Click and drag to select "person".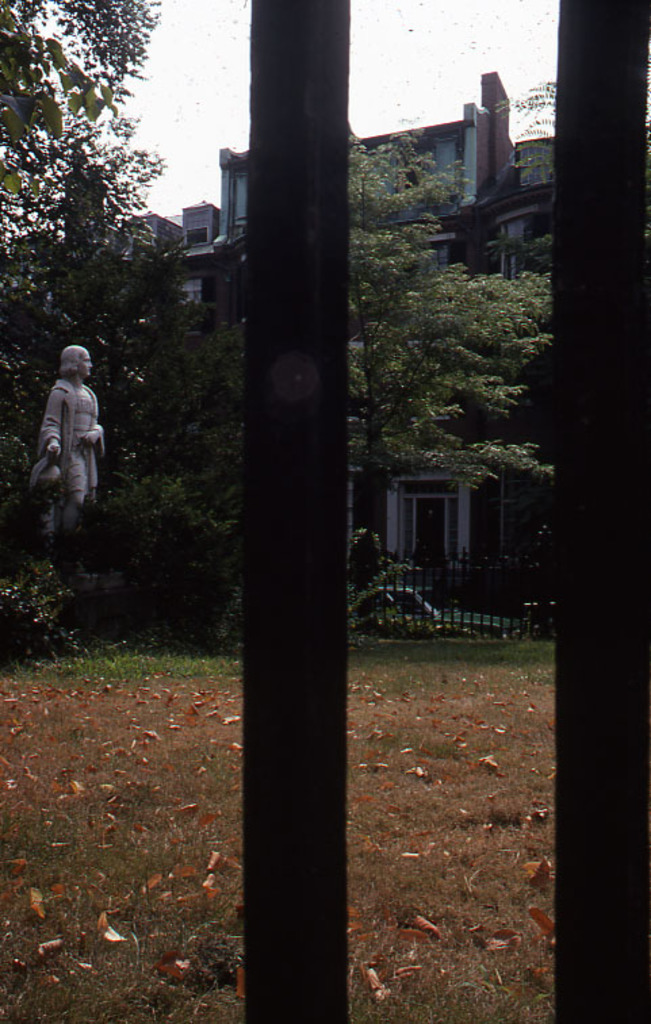
Selection: 23:319:104:544.
